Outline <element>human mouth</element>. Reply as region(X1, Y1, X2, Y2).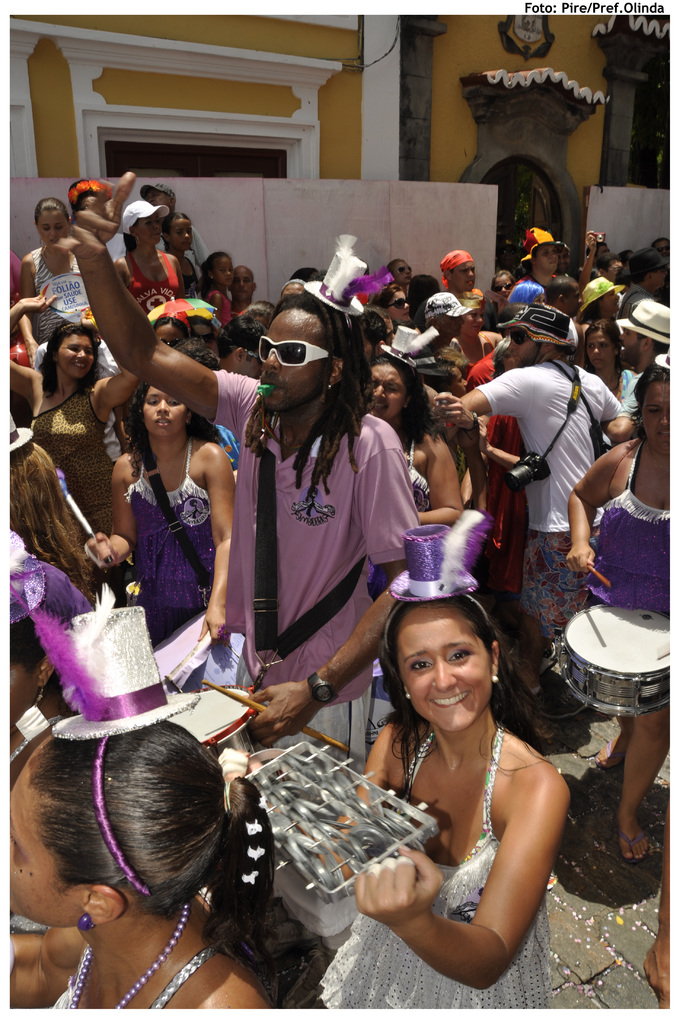
region(465, 282, 476, 287).
